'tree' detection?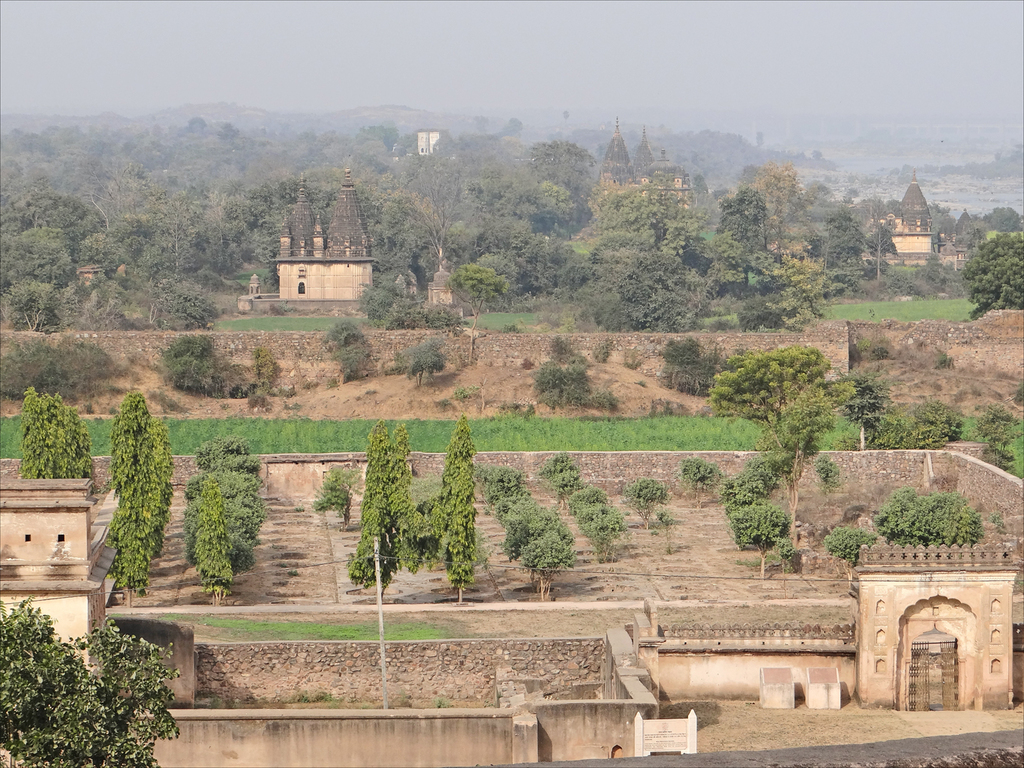
(655,505,677,553)
